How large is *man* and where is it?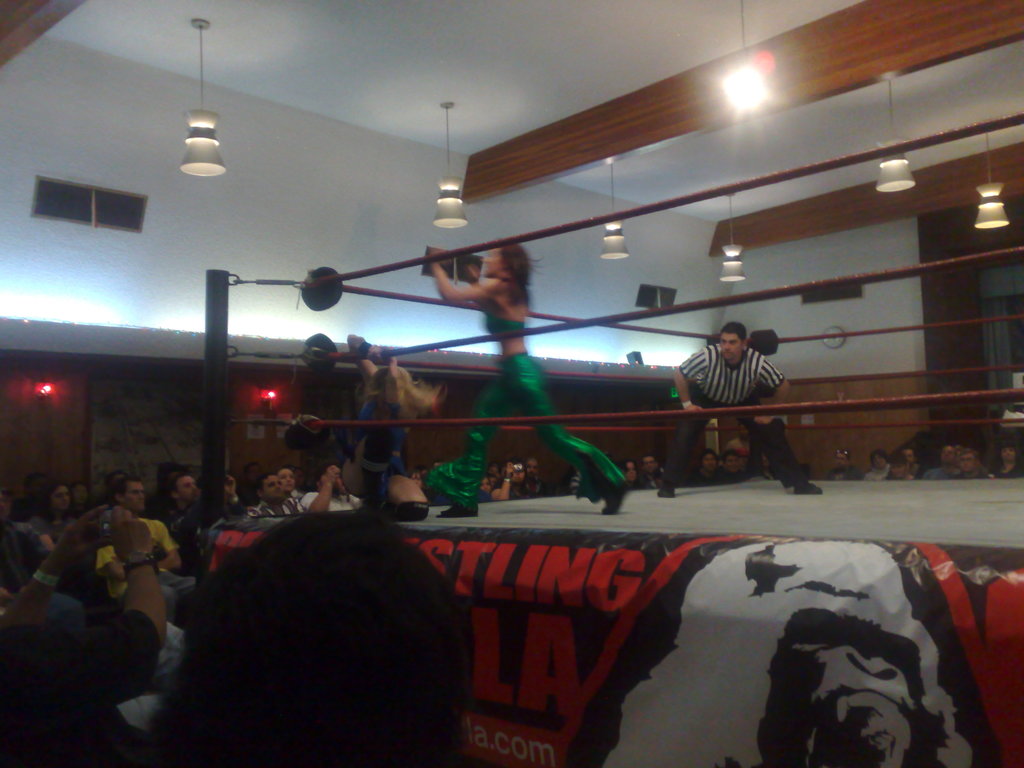
Bounding box: {"left": 998, "top": 438, "right": 1023, "bottom": 479}.
